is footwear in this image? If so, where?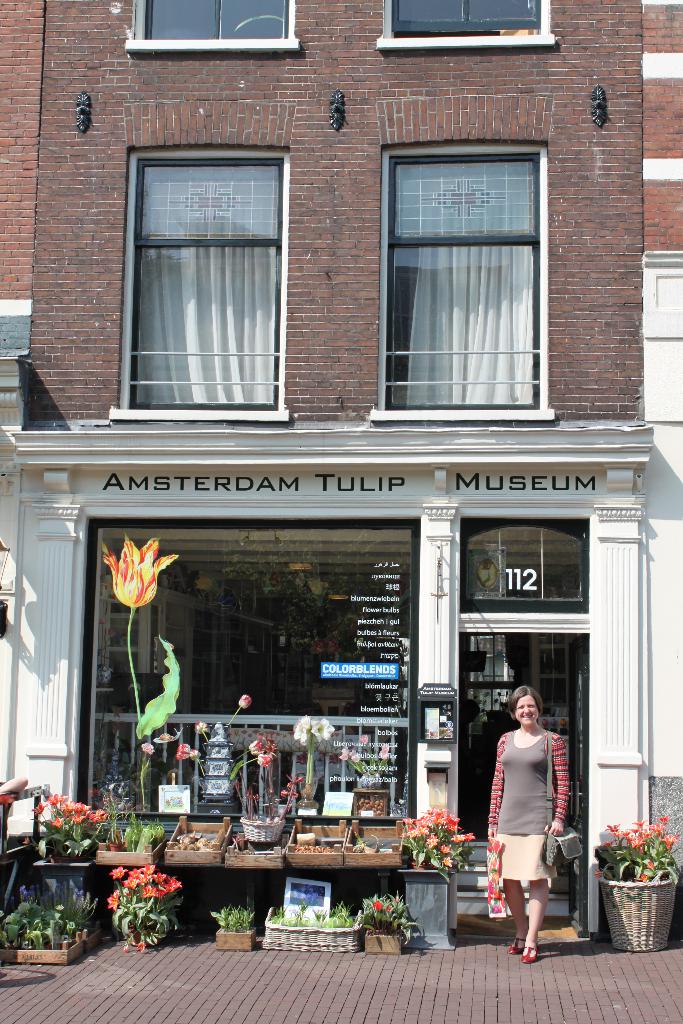
Yes, at (504,934,520,954).
